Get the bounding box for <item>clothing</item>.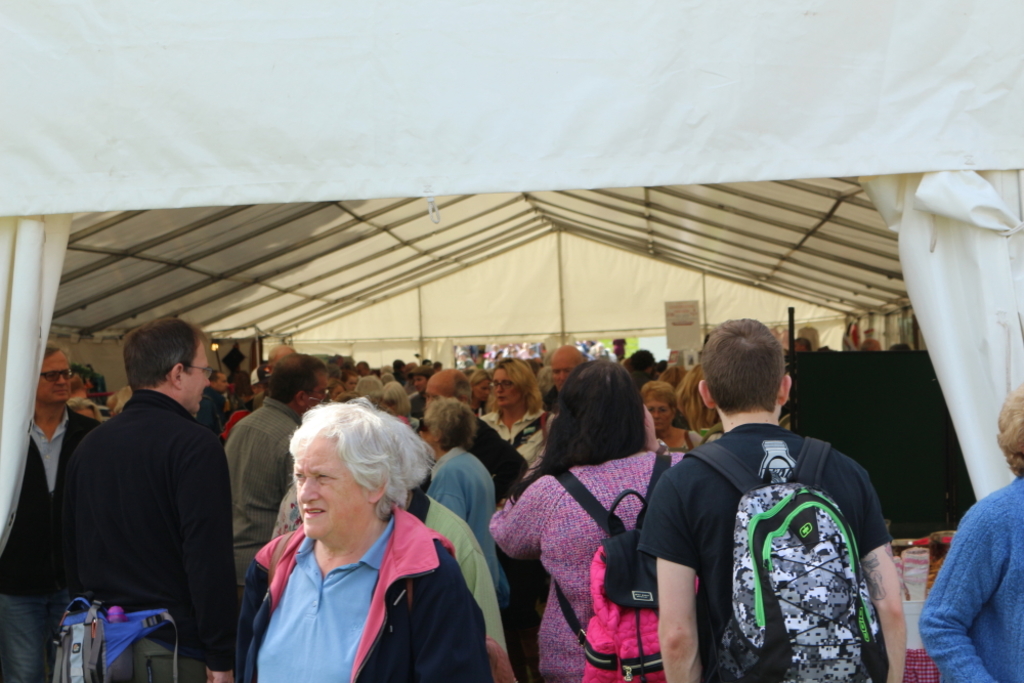
412, 496, 510, 654.
